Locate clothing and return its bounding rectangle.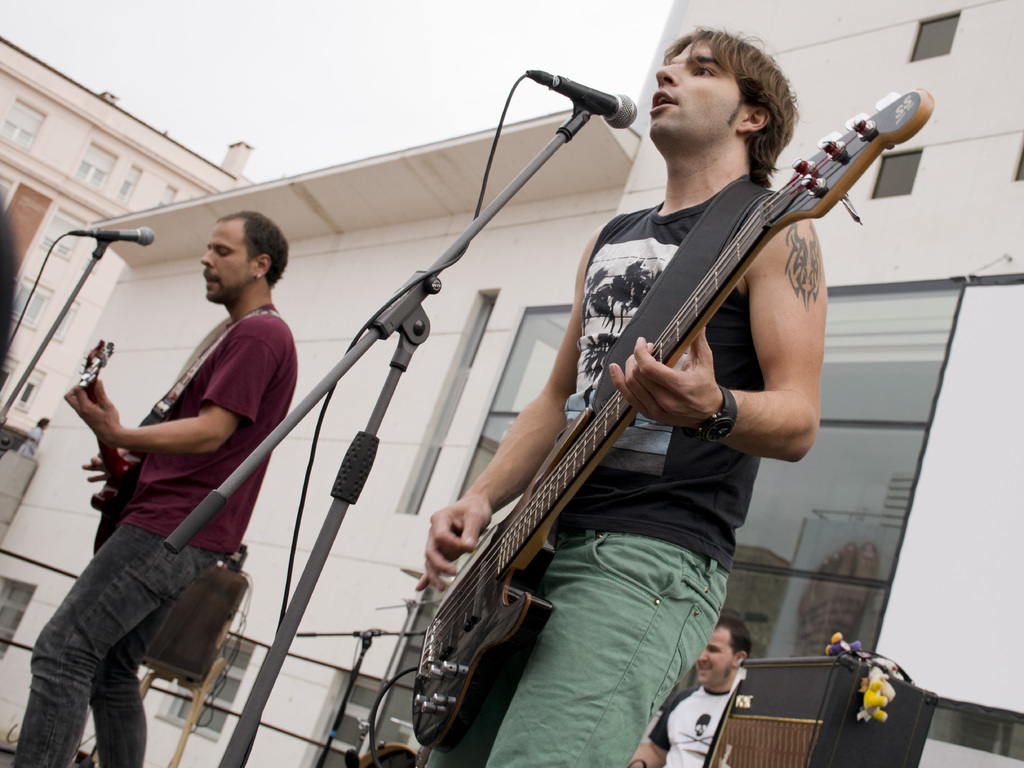
bbox=[424, 216, 762, 767].
